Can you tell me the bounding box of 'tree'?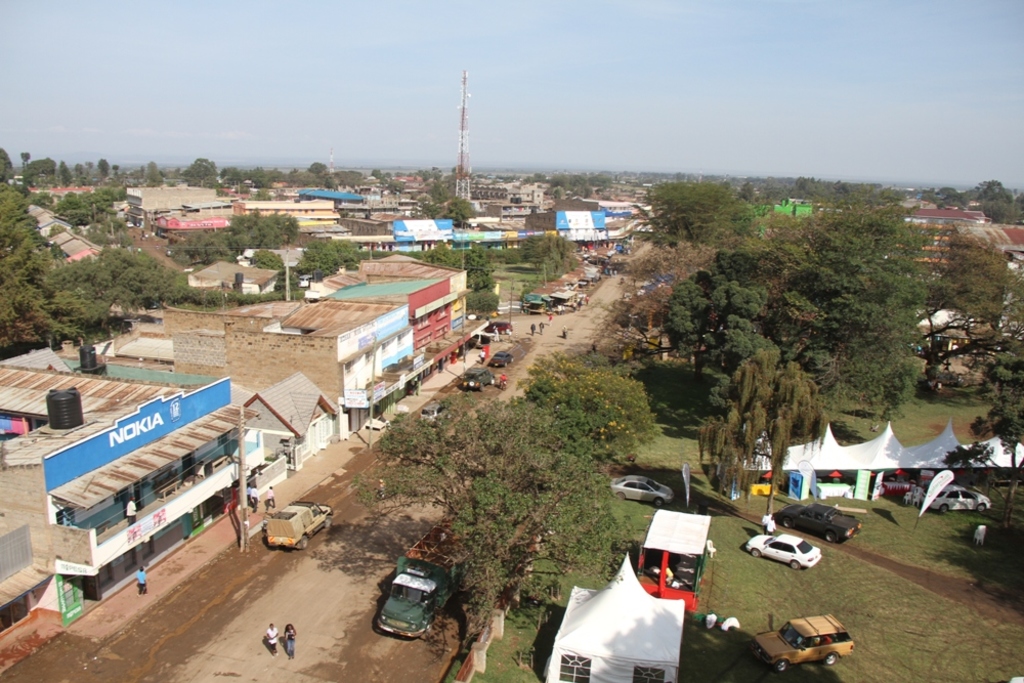
detection(279, 261, 310, 297).
